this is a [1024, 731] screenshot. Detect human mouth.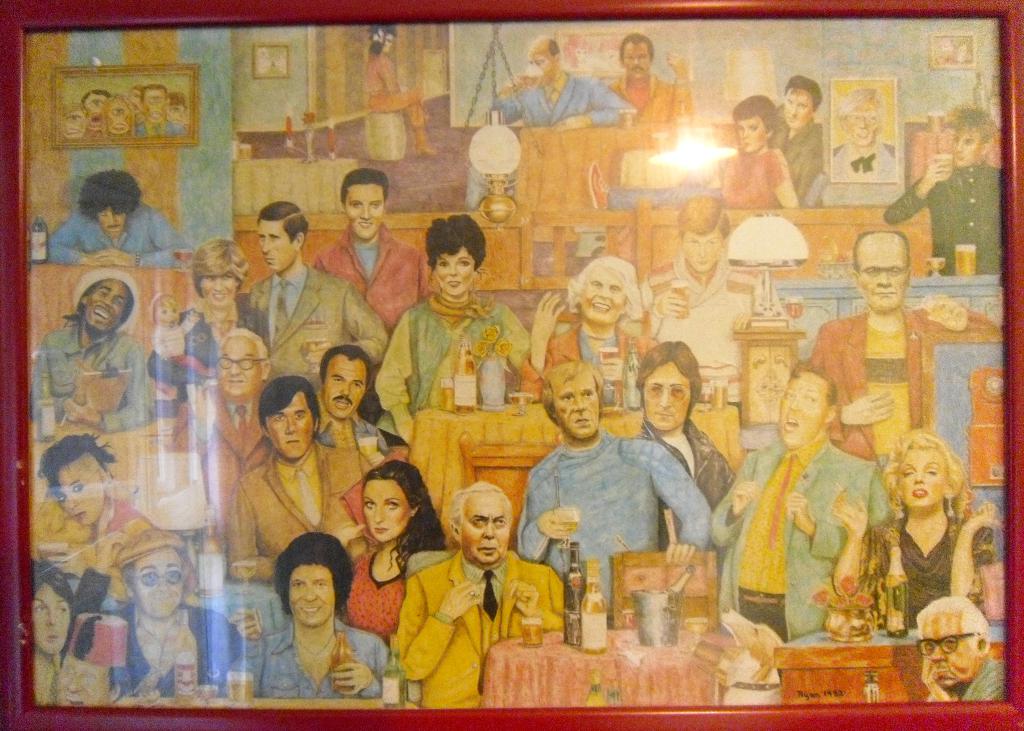
l=69, t=696, r=85, b=708.
